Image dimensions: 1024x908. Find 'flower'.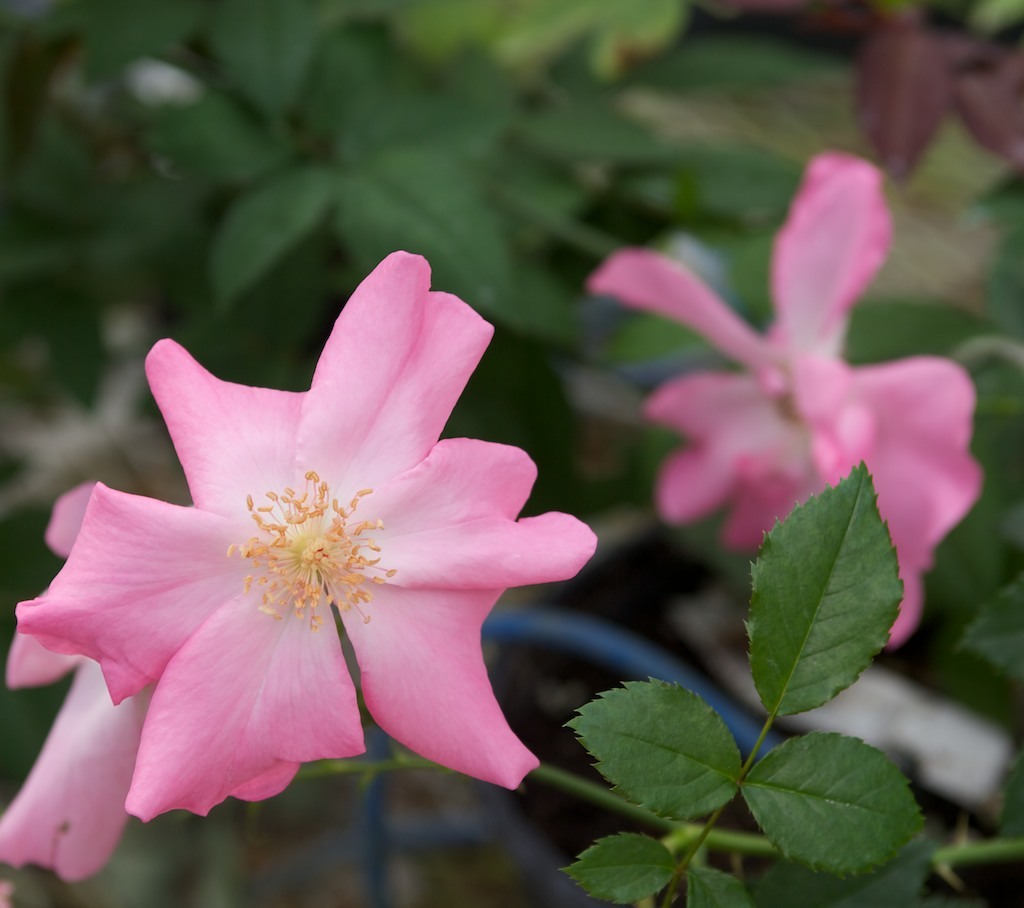
pyautogui.locateOnScreen(71, 217, 648, 854).
